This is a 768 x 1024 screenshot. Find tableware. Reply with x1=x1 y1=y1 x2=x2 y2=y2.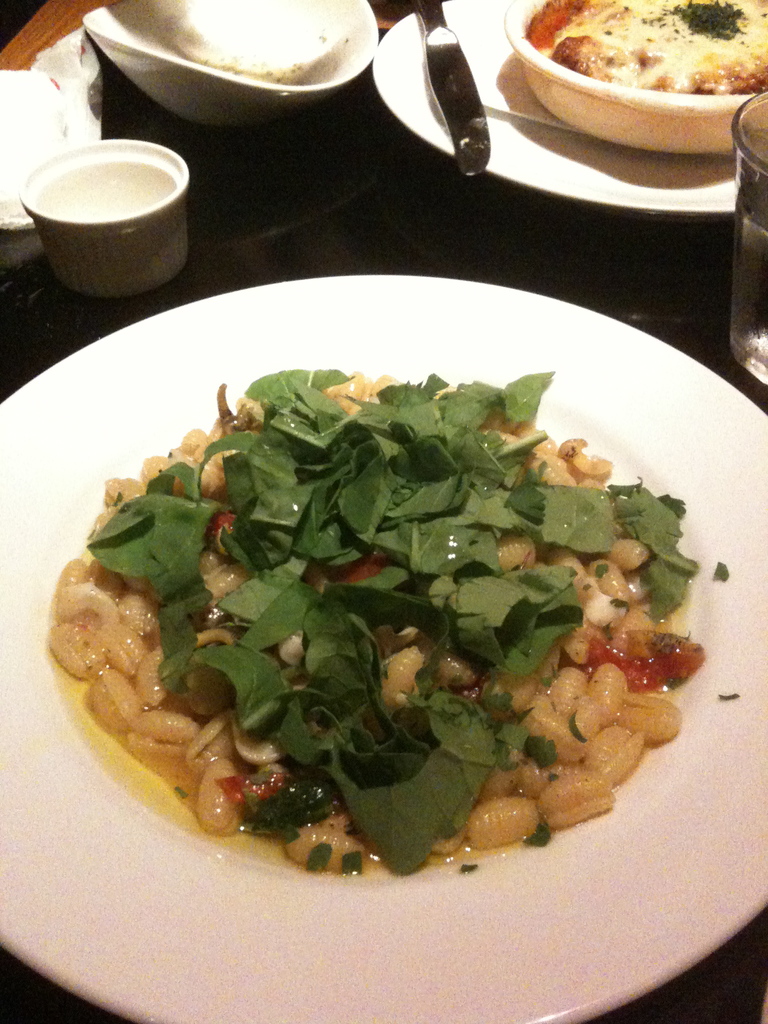
x1=30 y1=126 x2=203 y2=289.
